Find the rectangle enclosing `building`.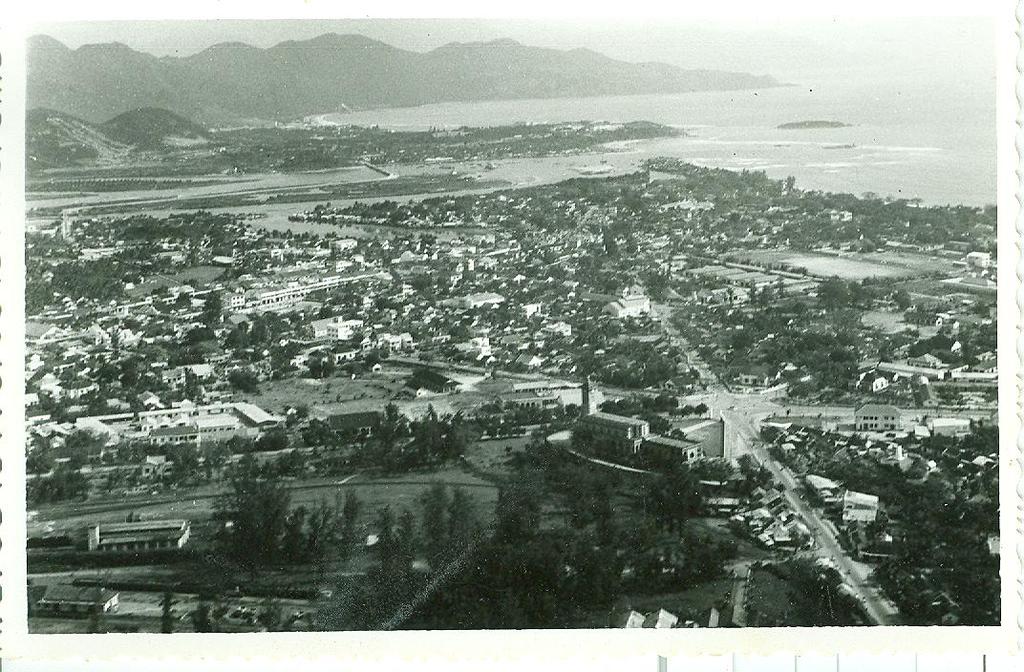
rect(608, 575, 832, 625).
